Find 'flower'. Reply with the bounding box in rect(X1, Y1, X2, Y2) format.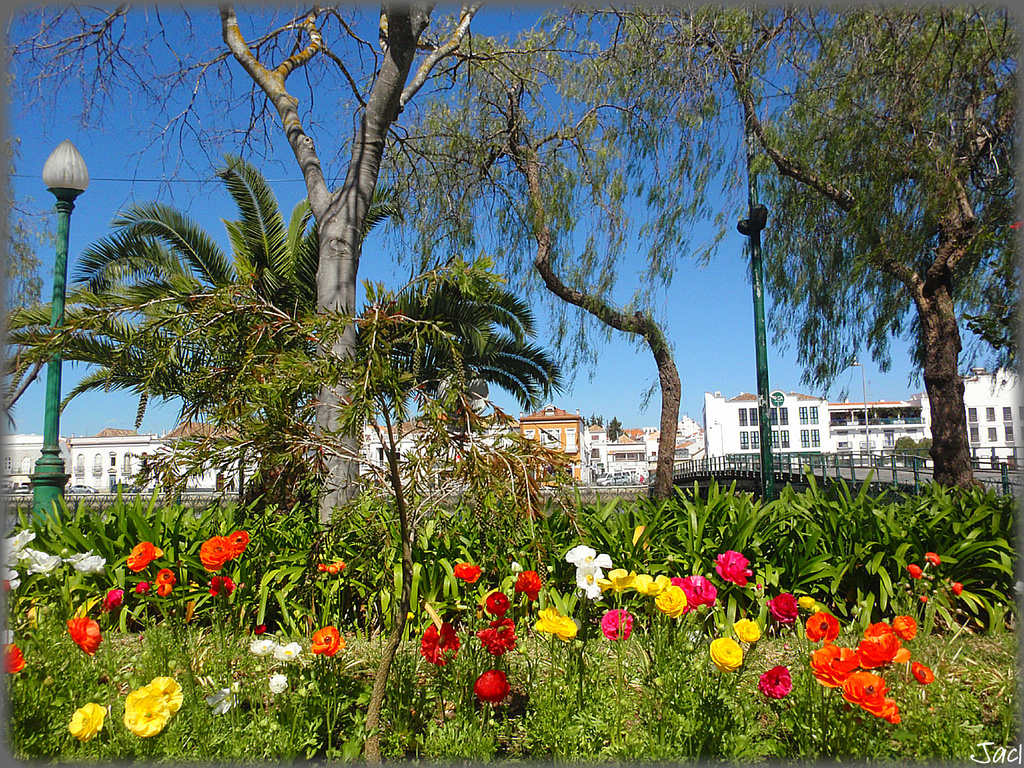
rect(483, 592, 509, 614).
